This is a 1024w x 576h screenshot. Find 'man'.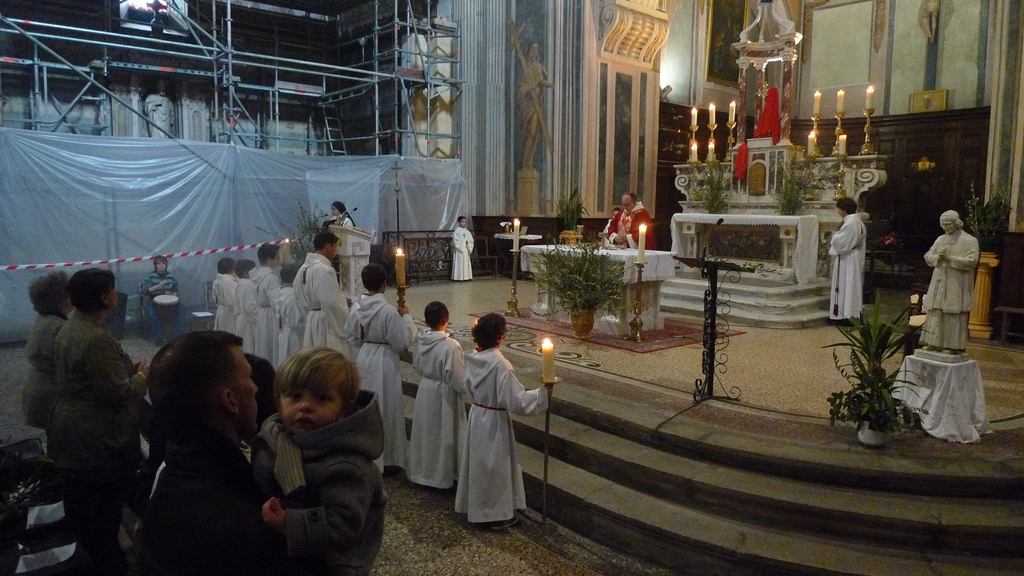
Bounding box: 831,198,870,330.
